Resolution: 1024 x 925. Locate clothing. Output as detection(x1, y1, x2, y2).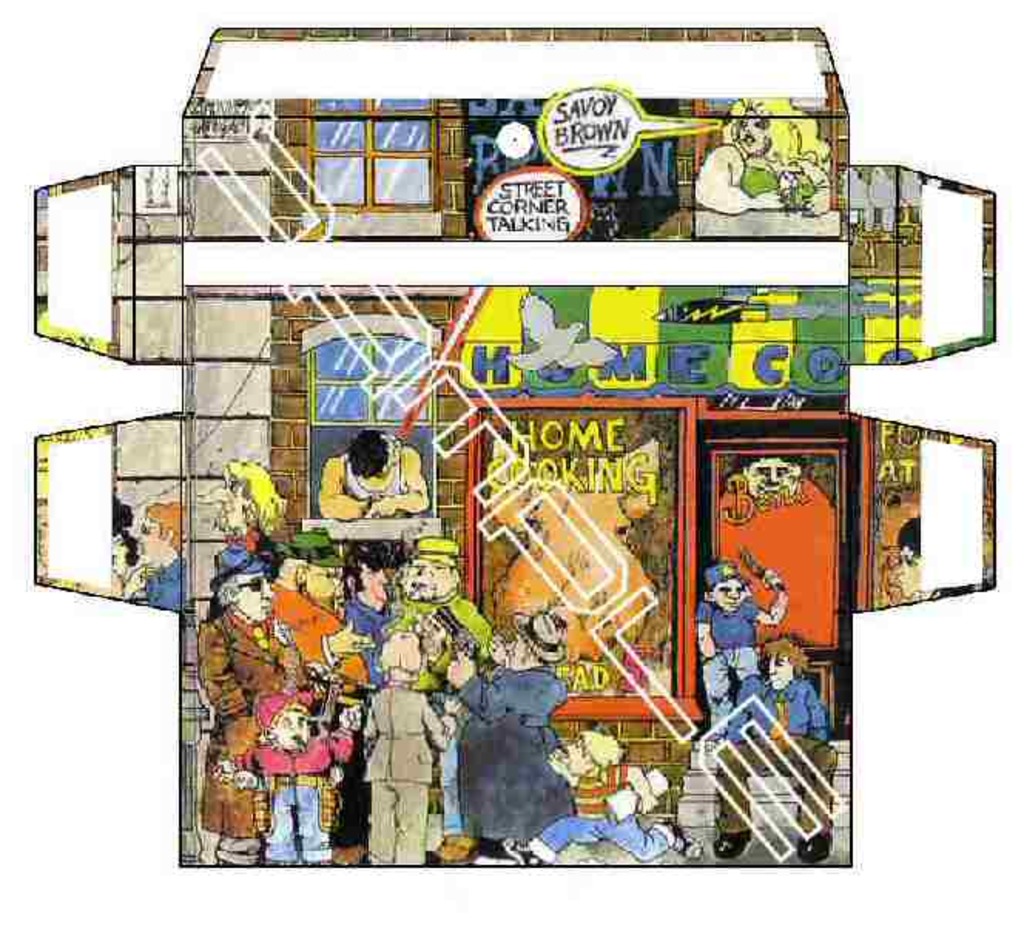
detection(359, 684, 449, 860).
